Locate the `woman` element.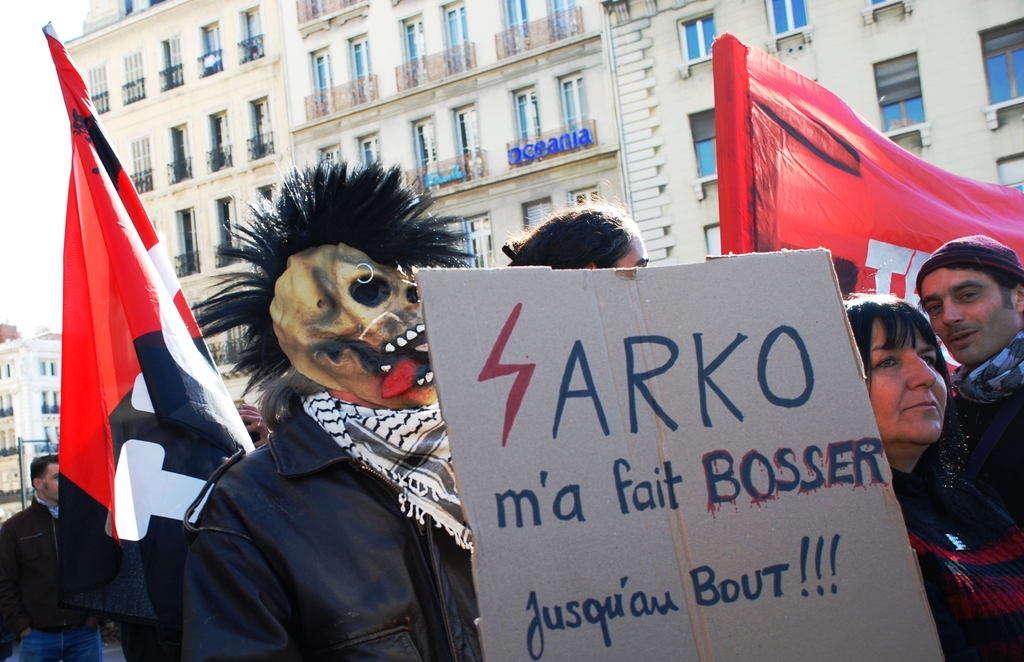
Element bbox: <box>845,291,1023,661</box>.
